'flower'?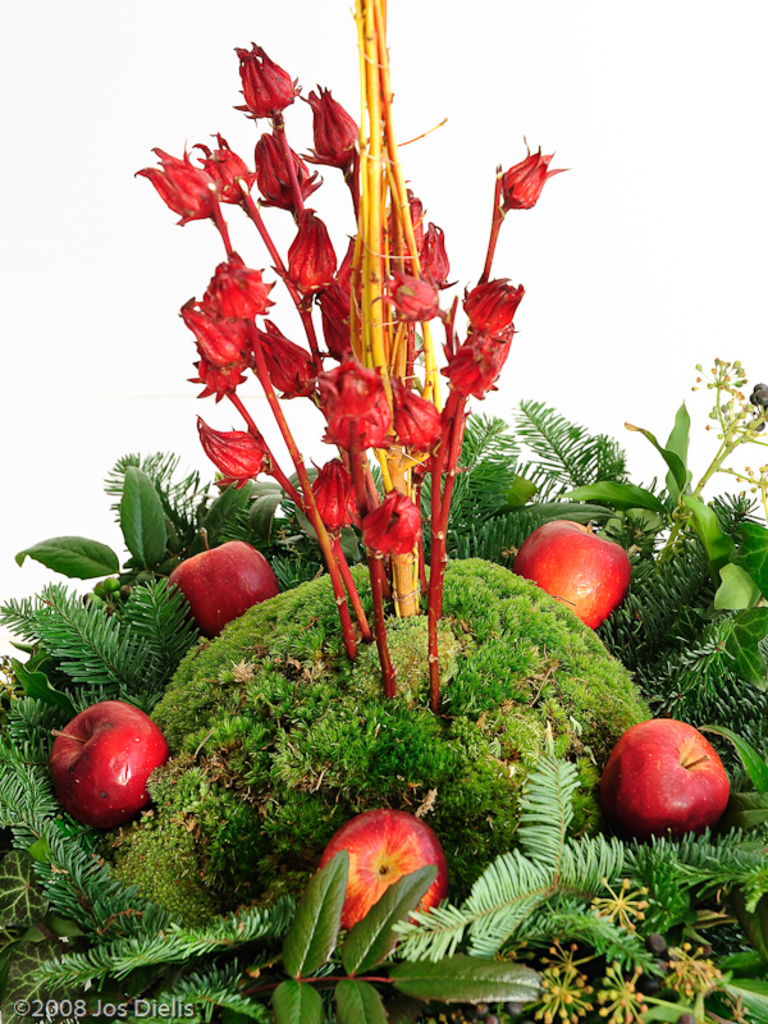
x1=311, y1=86, x2=376, y2=166
